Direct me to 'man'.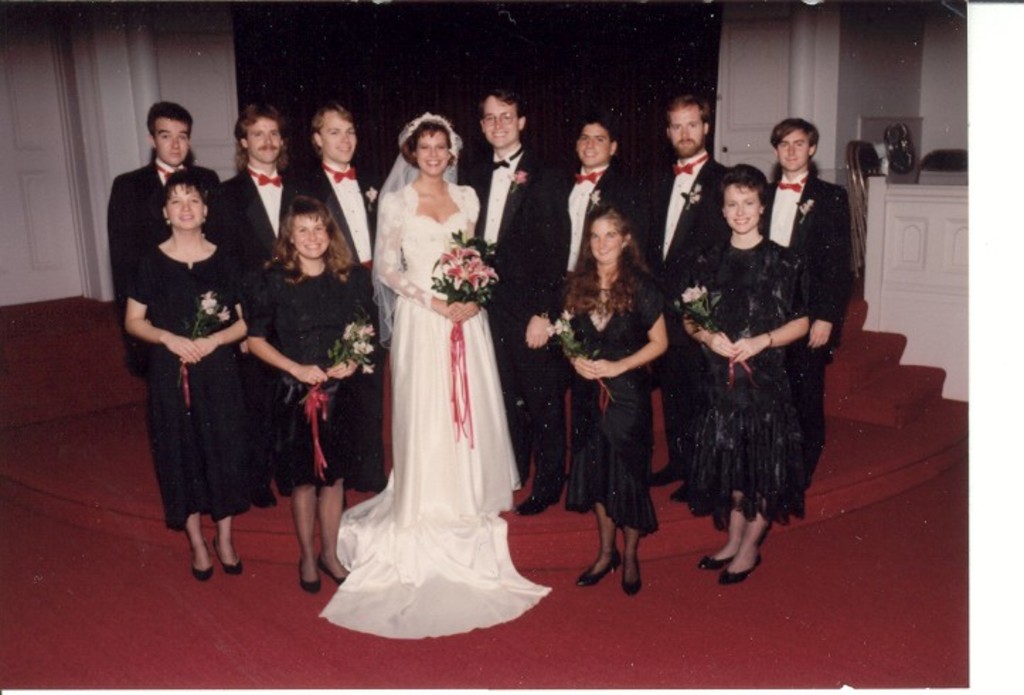
Direction: 300 102 389 493.
